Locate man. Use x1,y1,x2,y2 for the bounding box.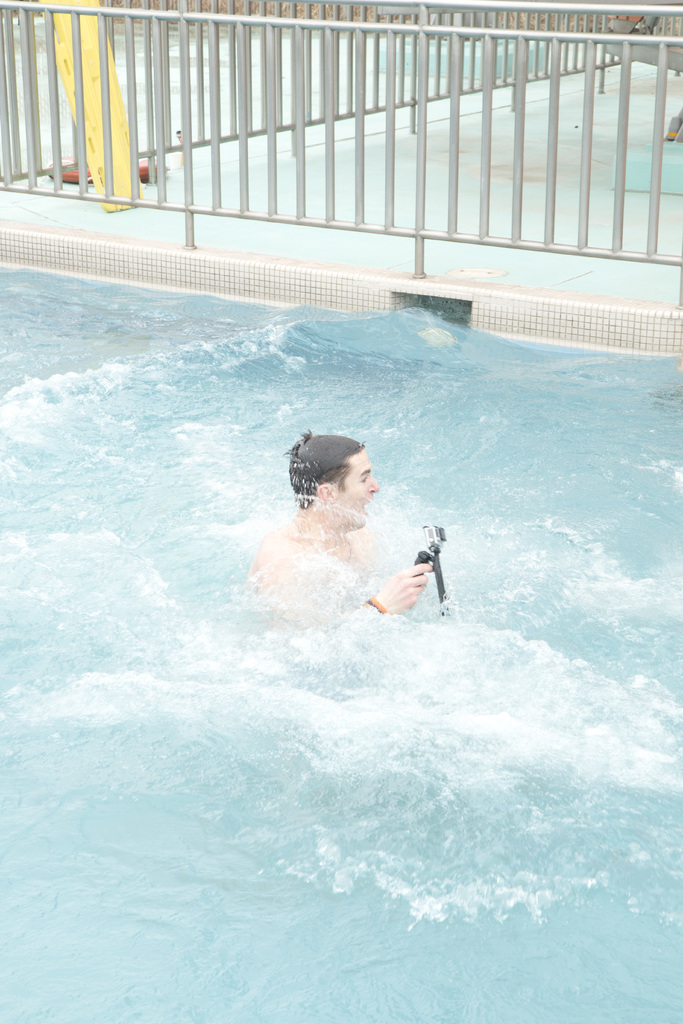
239,412,448,640.
